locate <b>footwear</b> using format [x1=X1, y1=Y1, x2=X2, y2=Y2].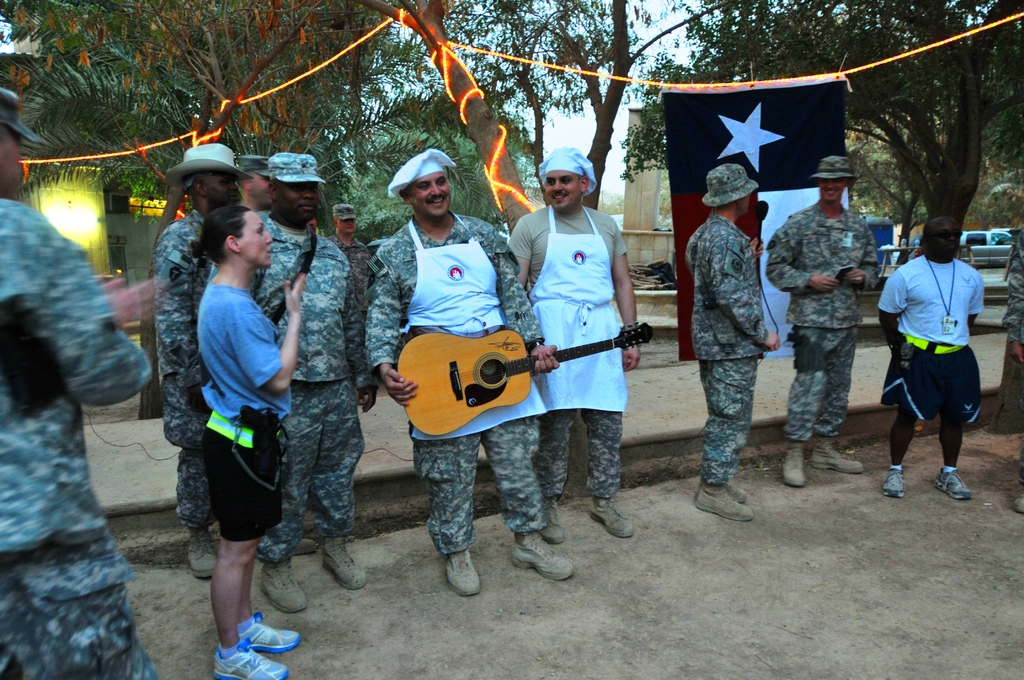
[x1=510, y1=530, x2=570, y2=581].
